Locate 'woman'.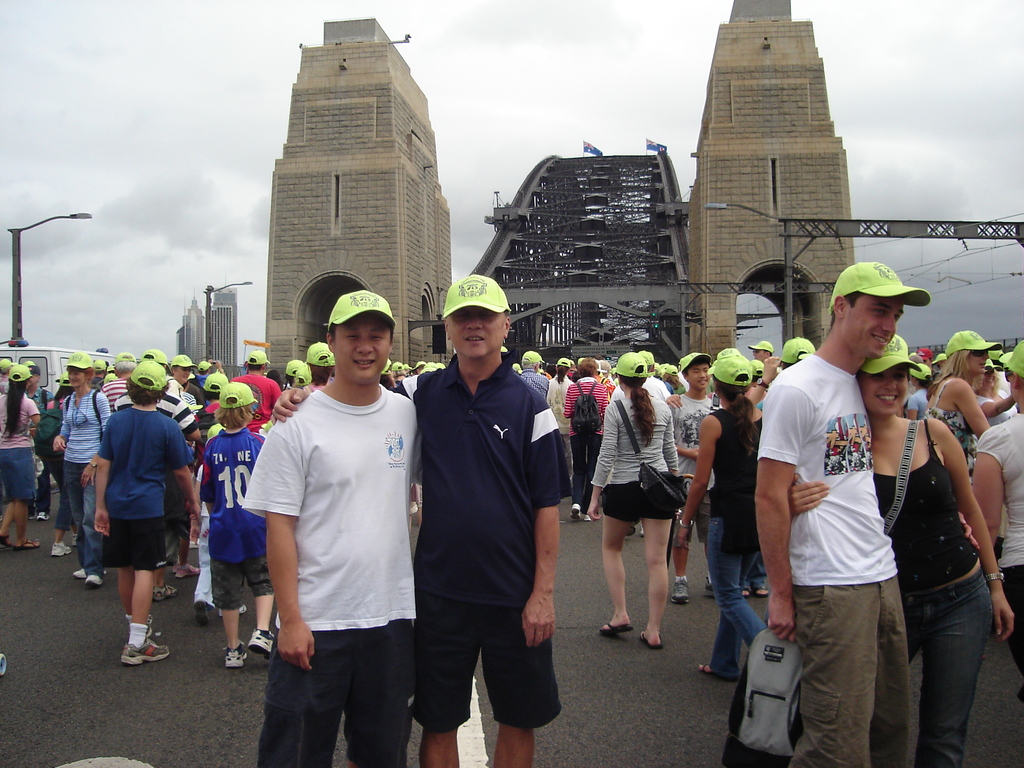
Bounding box: rect(542, 357, 572, 491).
